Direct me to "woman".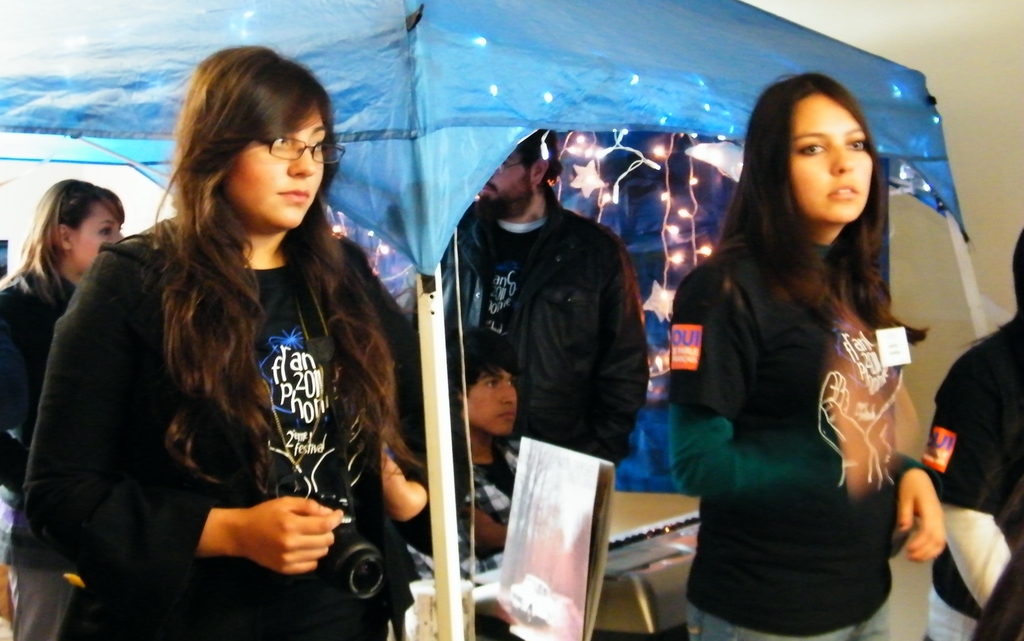
Direction: locate(0, 179, 125, 640).
